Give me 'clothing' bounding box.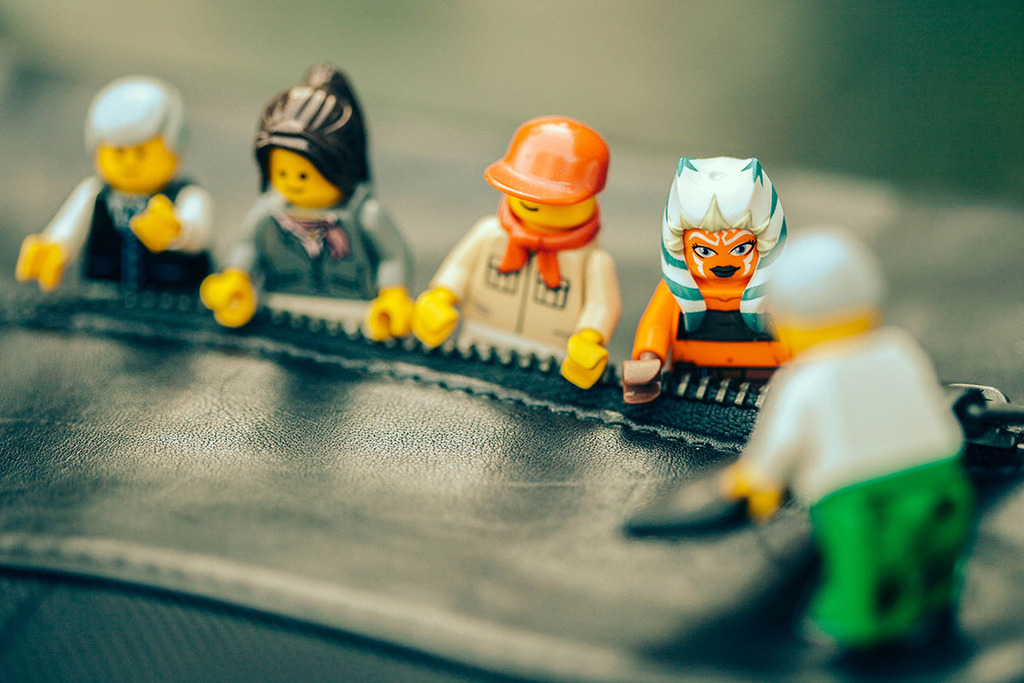
detection(731, 324, 977, 646).
